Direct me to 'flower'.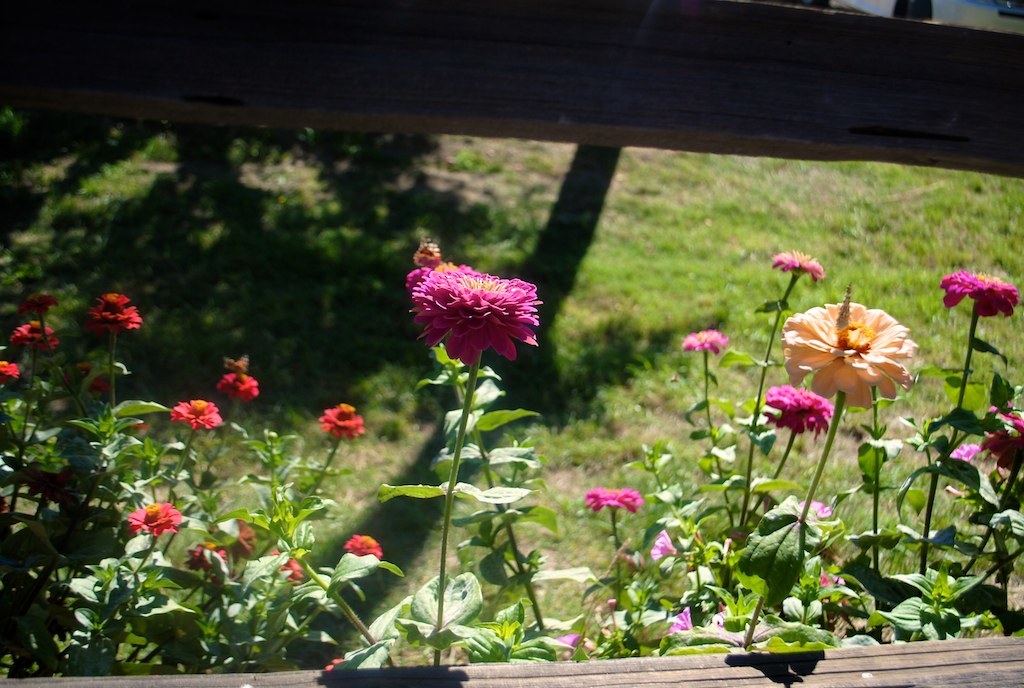
Direction: (314,397,359,437).
